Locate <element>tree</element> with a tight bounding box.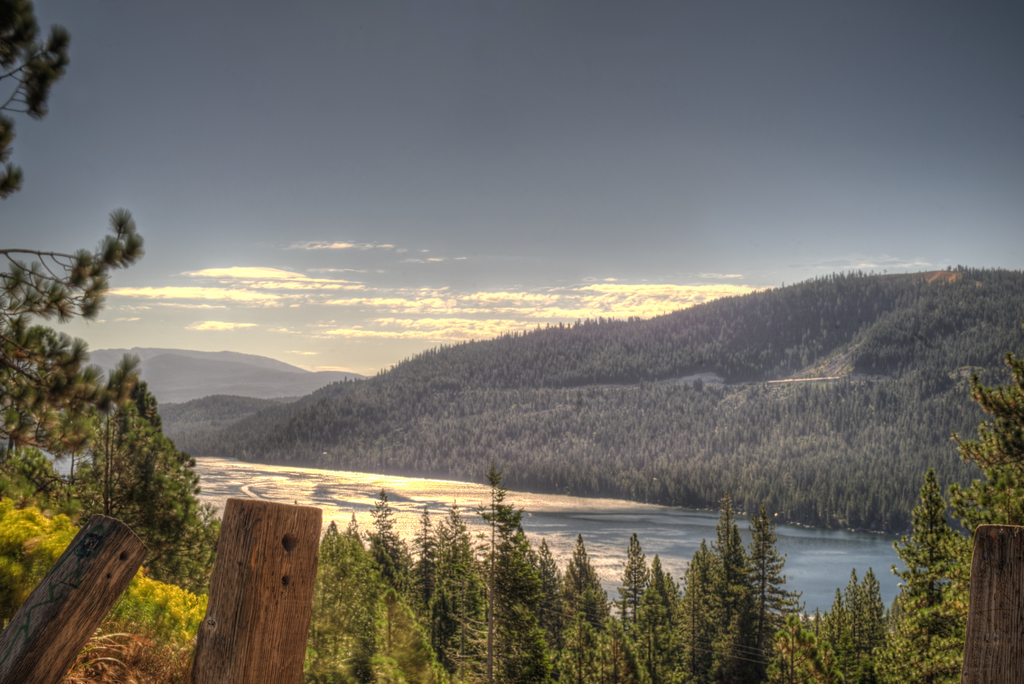
865, 475, 980, 683.
